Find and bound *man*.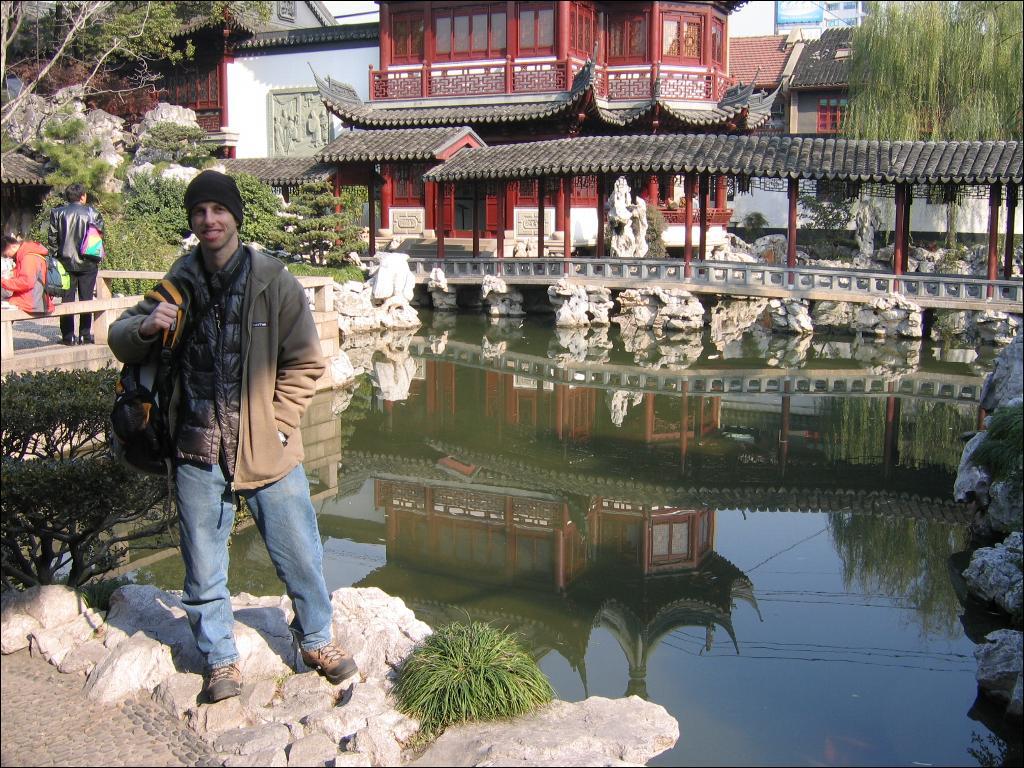
Bound: detection(61, 177, 105, 346).
